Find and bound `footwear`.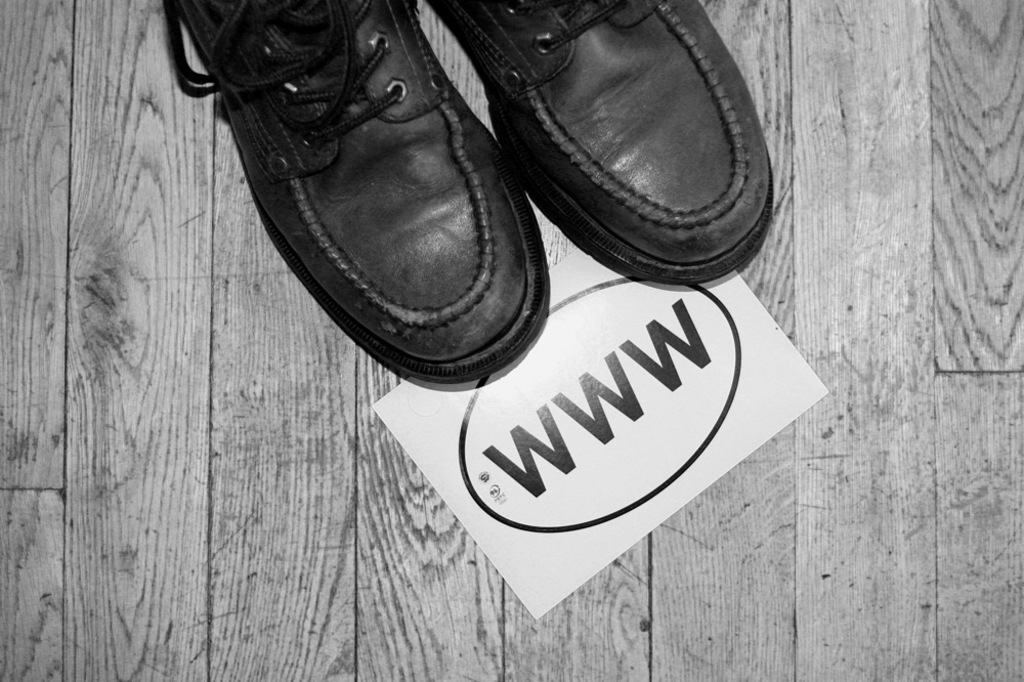
Bound: 154:0:555:388.
